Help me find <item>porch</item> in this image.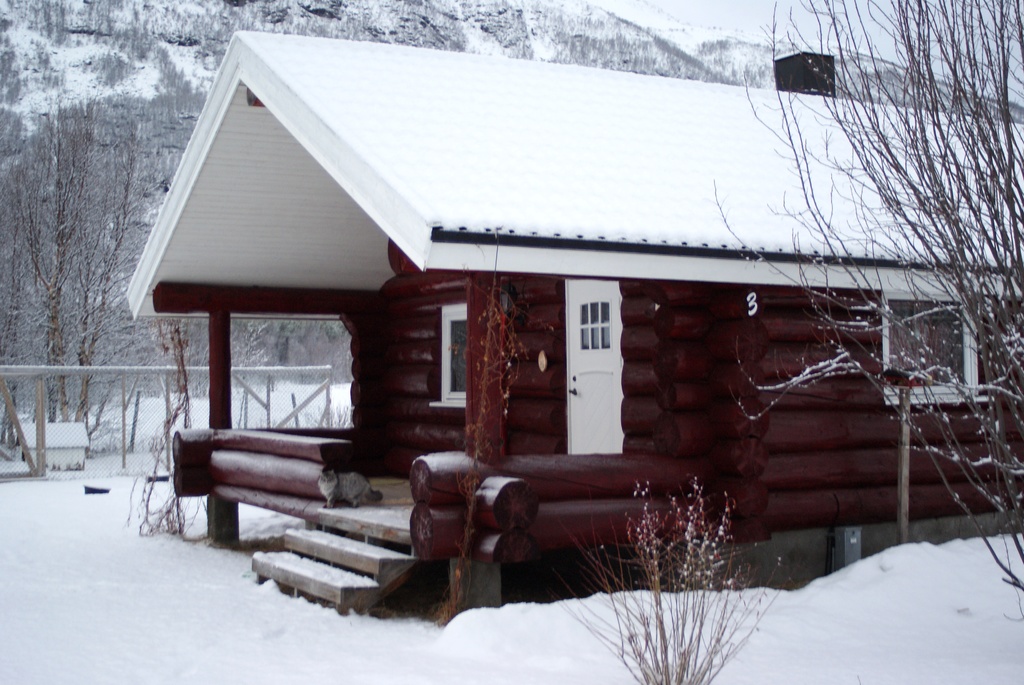
Found it: box(174, 427, 627, 613).
